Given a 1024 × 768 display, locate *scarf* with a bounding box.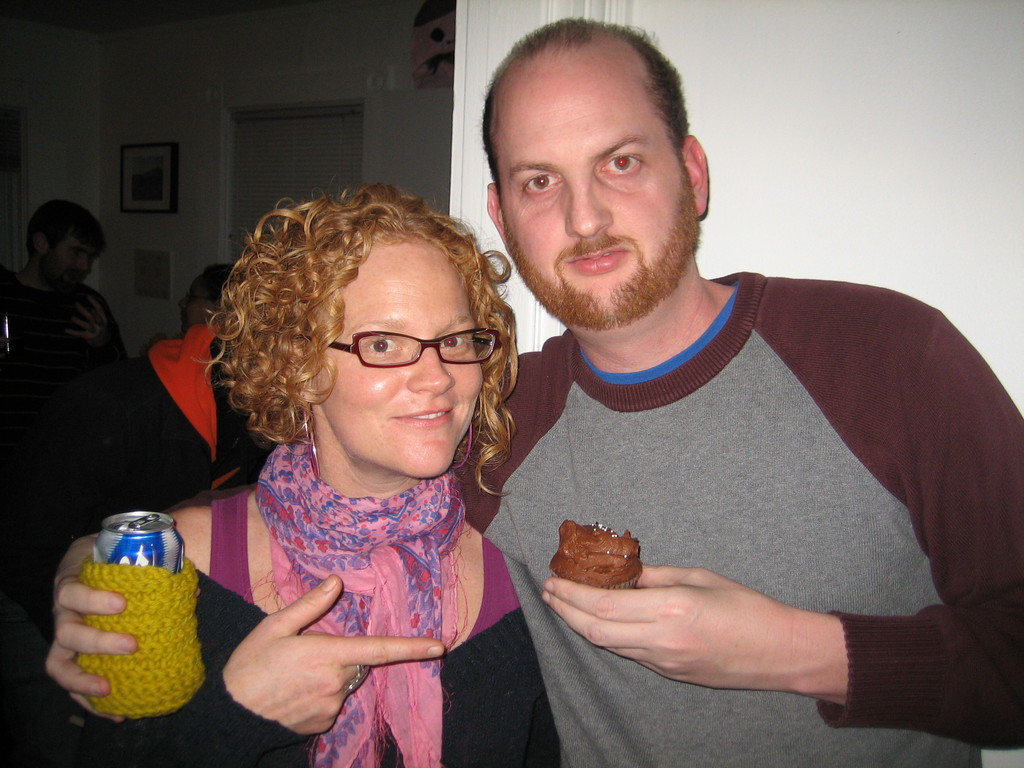
Located: BBox(251, 436, 467, 767).
